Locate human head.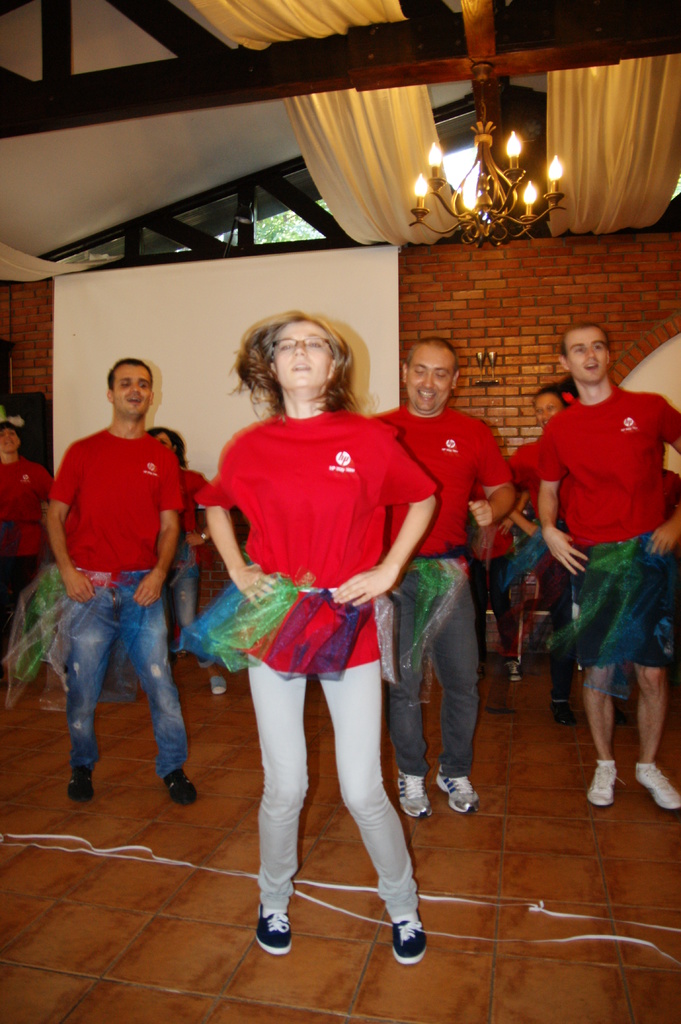
Bounding box: x1=246 y1=310 x2=355 y2=396.
